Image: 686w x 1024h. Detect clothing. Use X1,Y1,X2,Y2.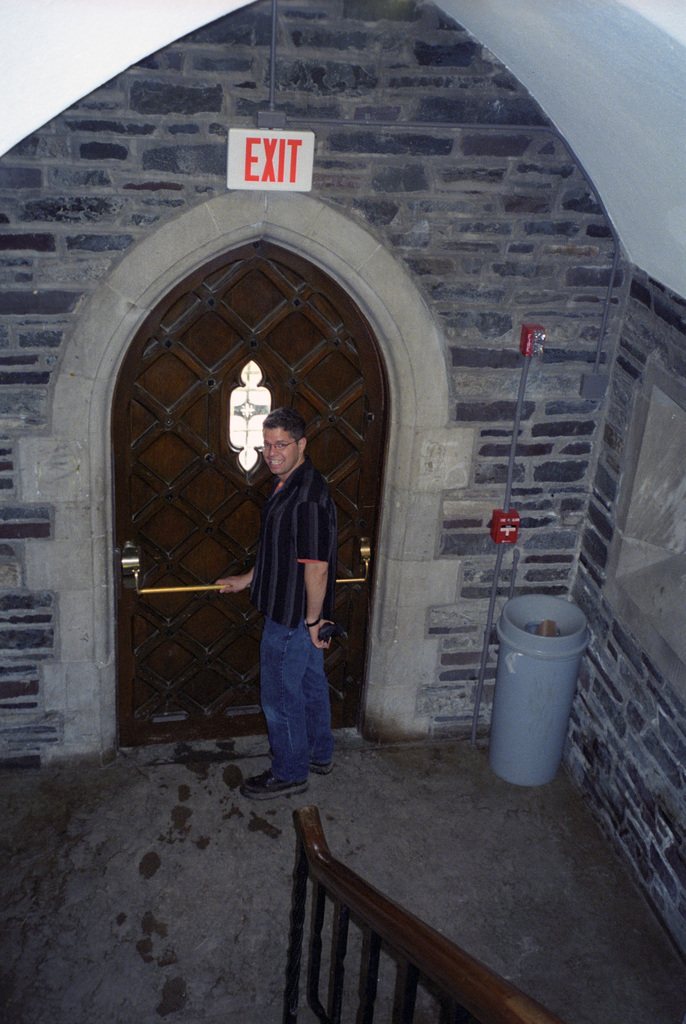
233,408,346,779.
